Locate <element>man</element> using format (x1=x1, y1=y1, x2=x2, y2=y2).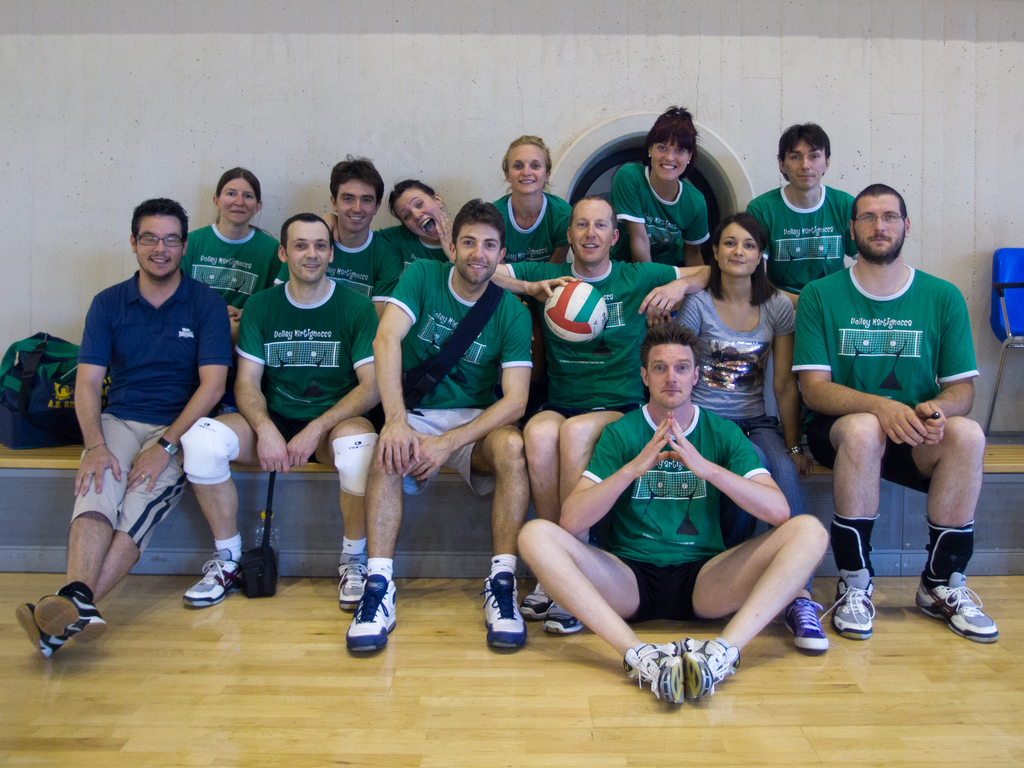
(x1=509, y1=323, x2=836, y2=705).
